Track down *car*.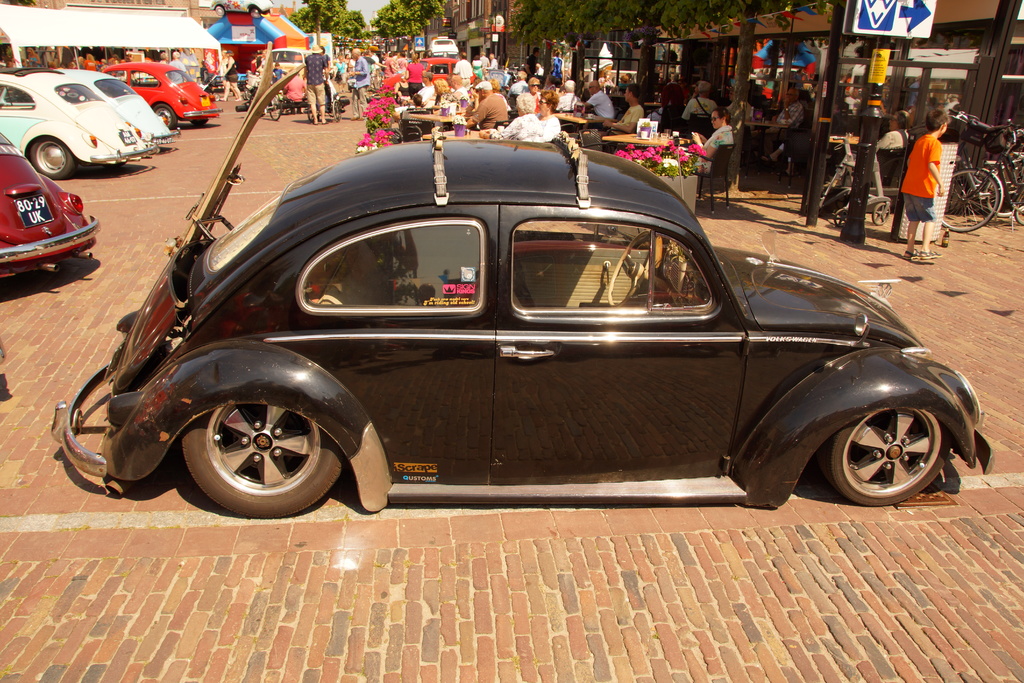
Tracked to (0,67,161,181).
